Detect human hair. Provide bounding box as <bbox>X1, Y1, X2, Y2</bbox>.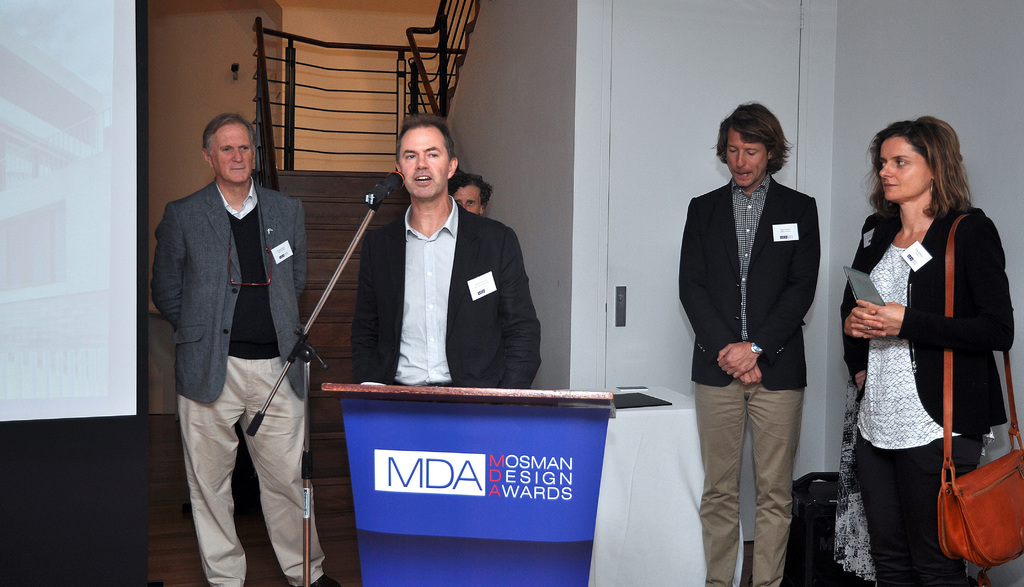
<bbox>200, 111, 257, 158</bbox>.
